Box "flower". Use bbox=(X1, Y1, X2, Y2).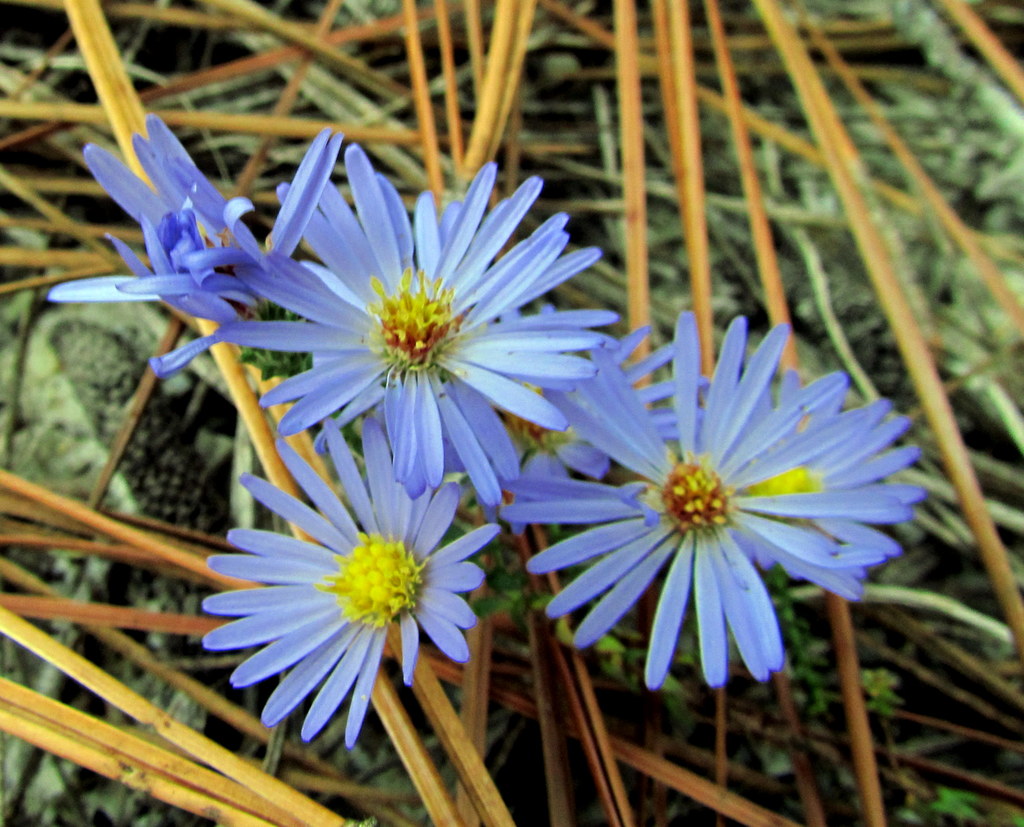
bbox=(200, 414, 503, 751).
